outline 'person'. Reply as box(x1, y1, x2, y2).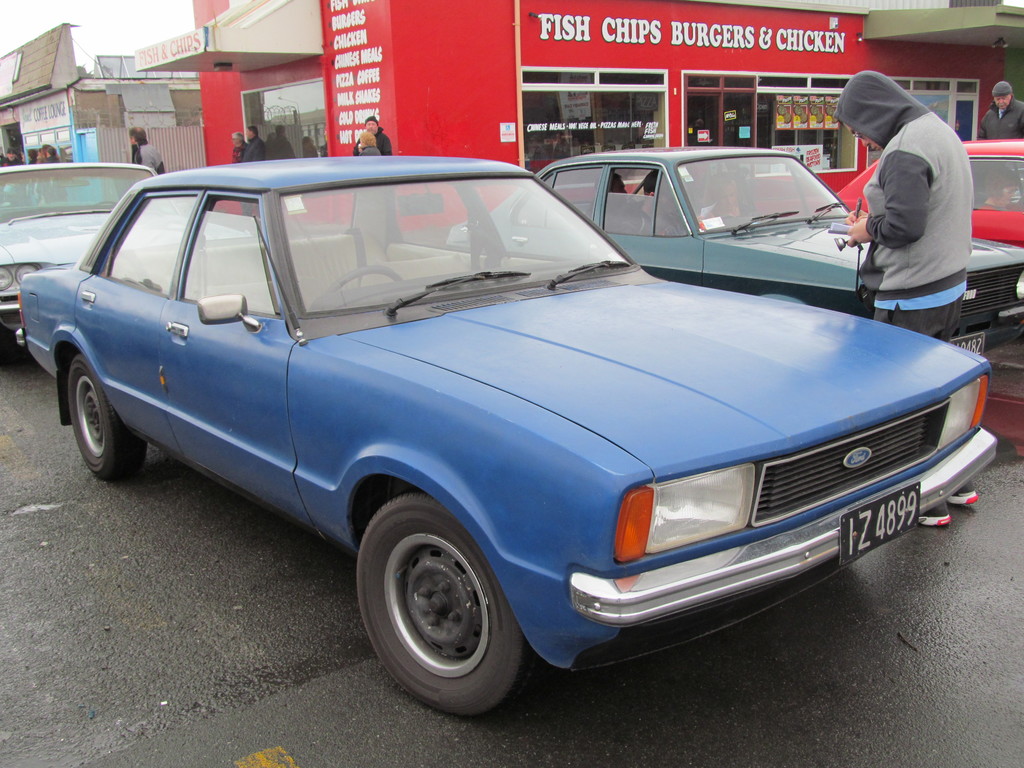
box(28, 147, 35, 164).
